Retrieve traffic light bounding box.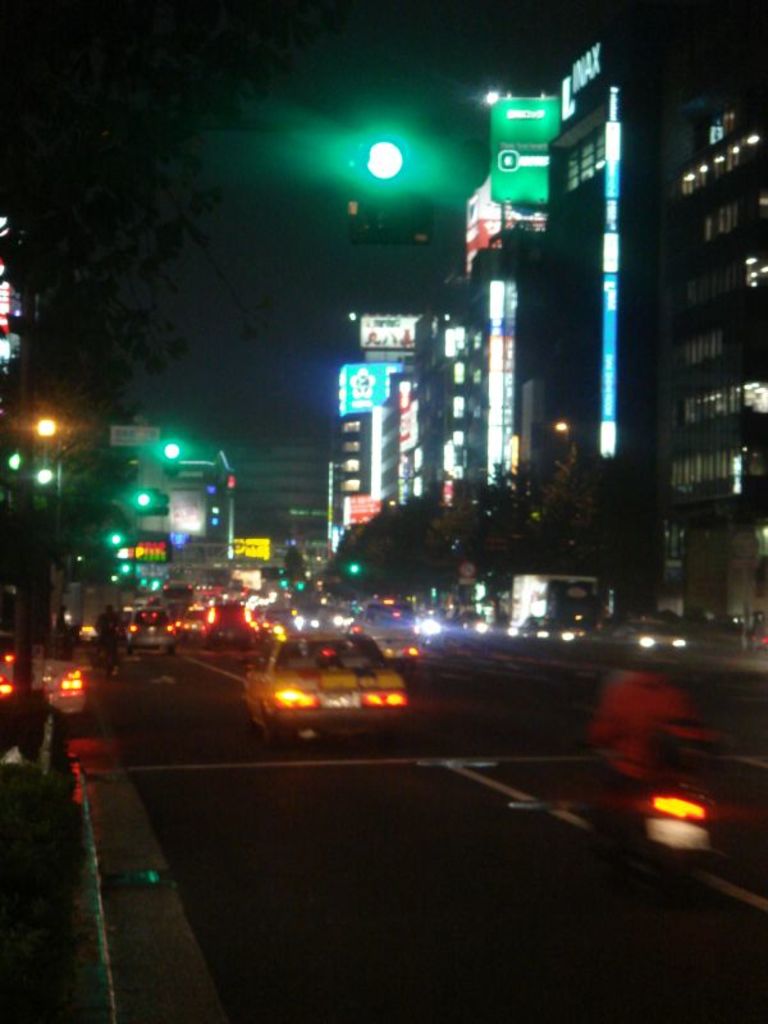
Bounding box: {"left": 136, "top": 486, "right": 156, "bottom": 515}.
